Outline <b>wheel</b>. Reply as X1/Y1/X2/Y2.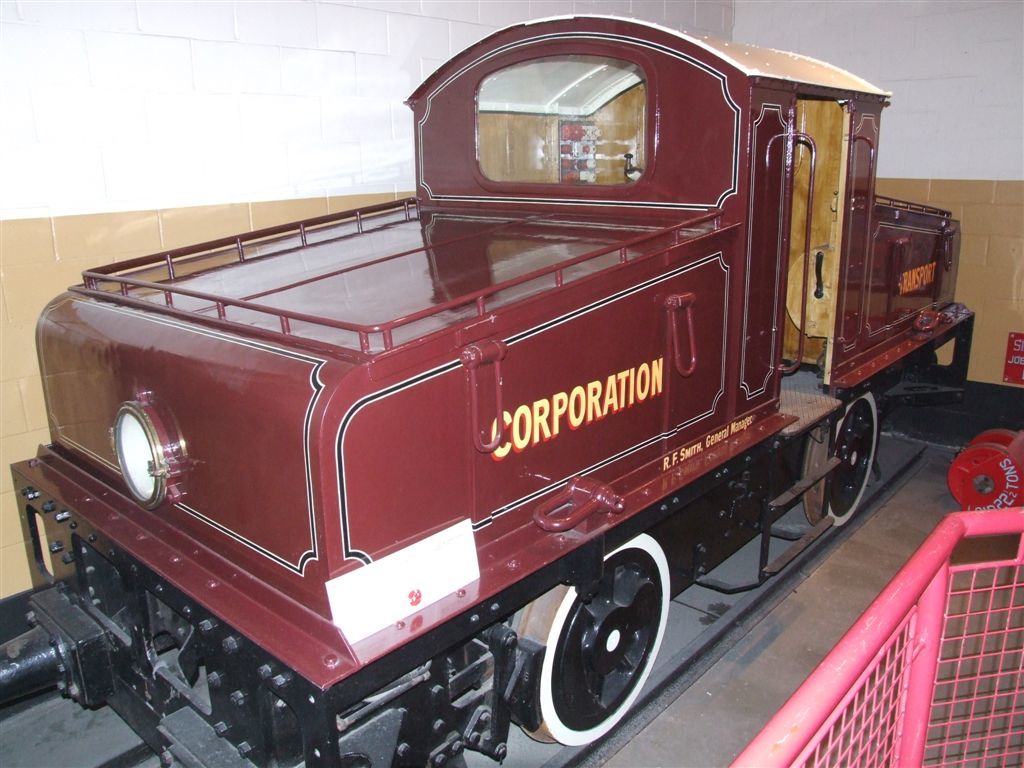
533/557/669/741.
